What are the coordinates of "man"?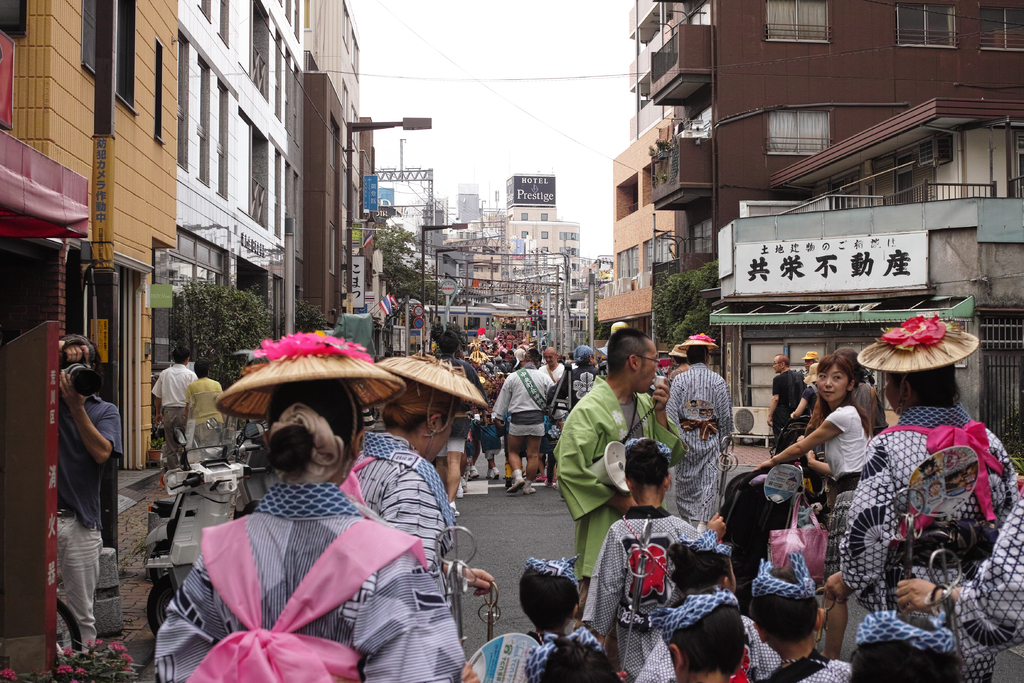
(x1=541, y1=344, x2=562, y2=386).
